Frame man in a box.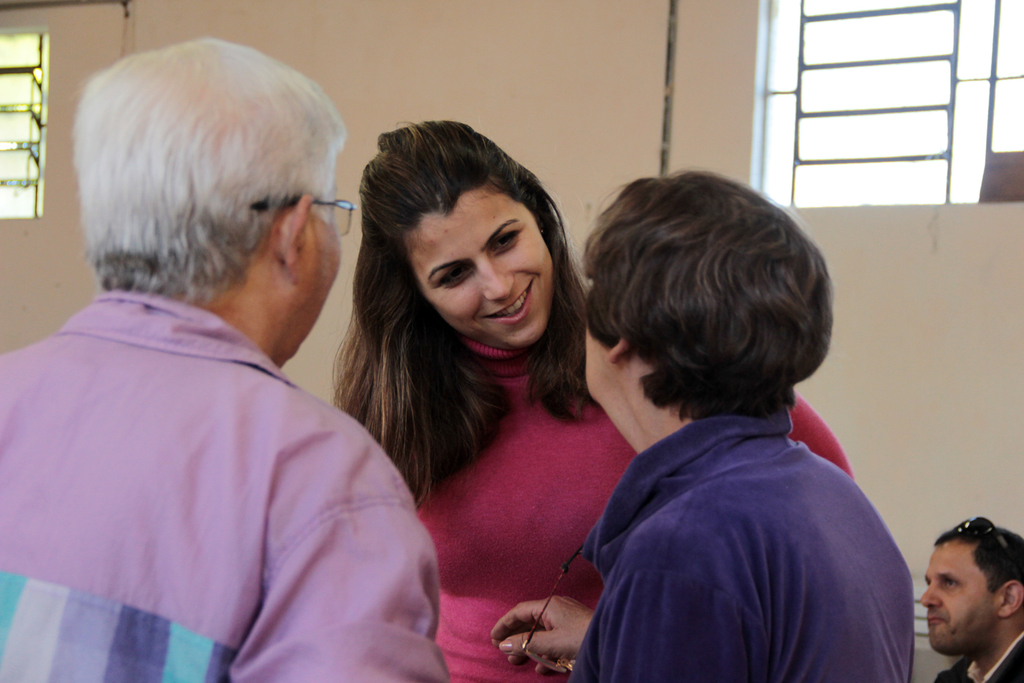
l=0, t=29, r=455, b=682.
